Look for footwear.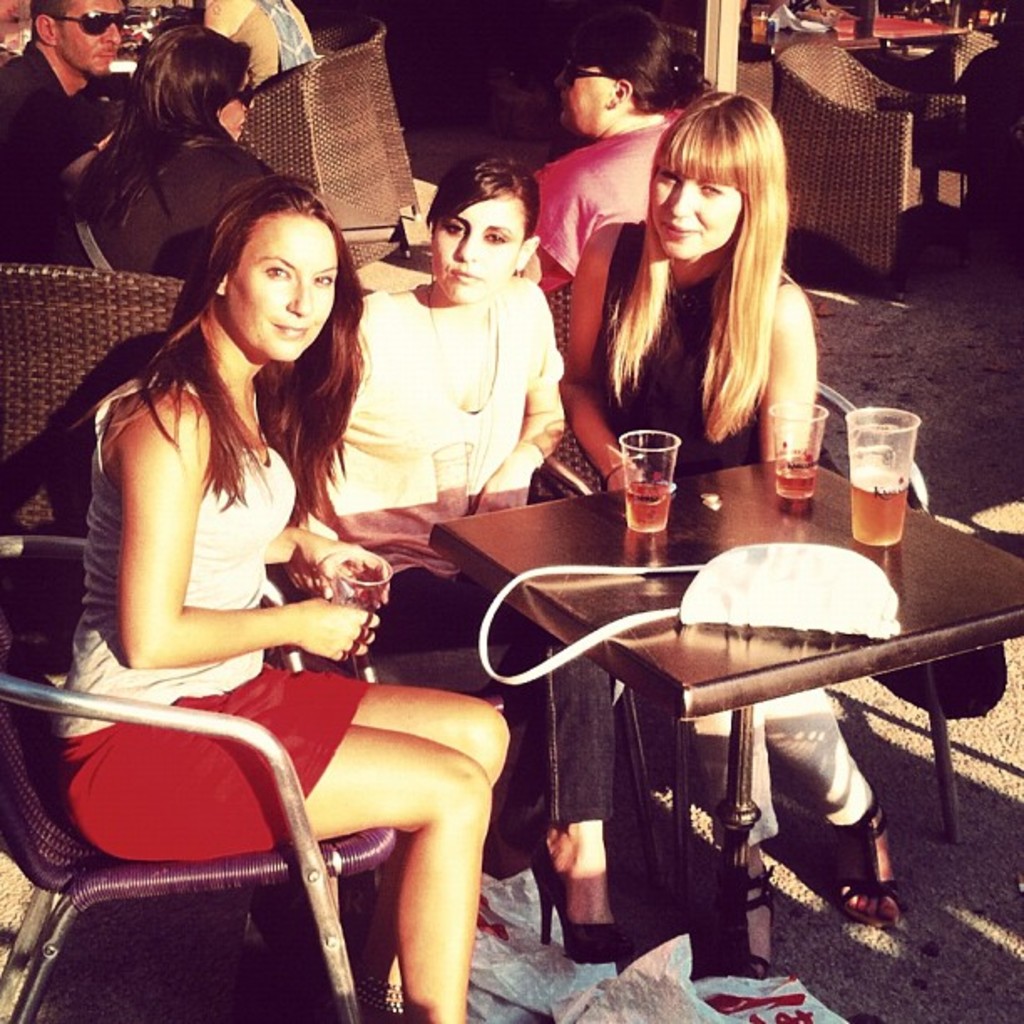
Found: detection(832, 791, 905, 919).
